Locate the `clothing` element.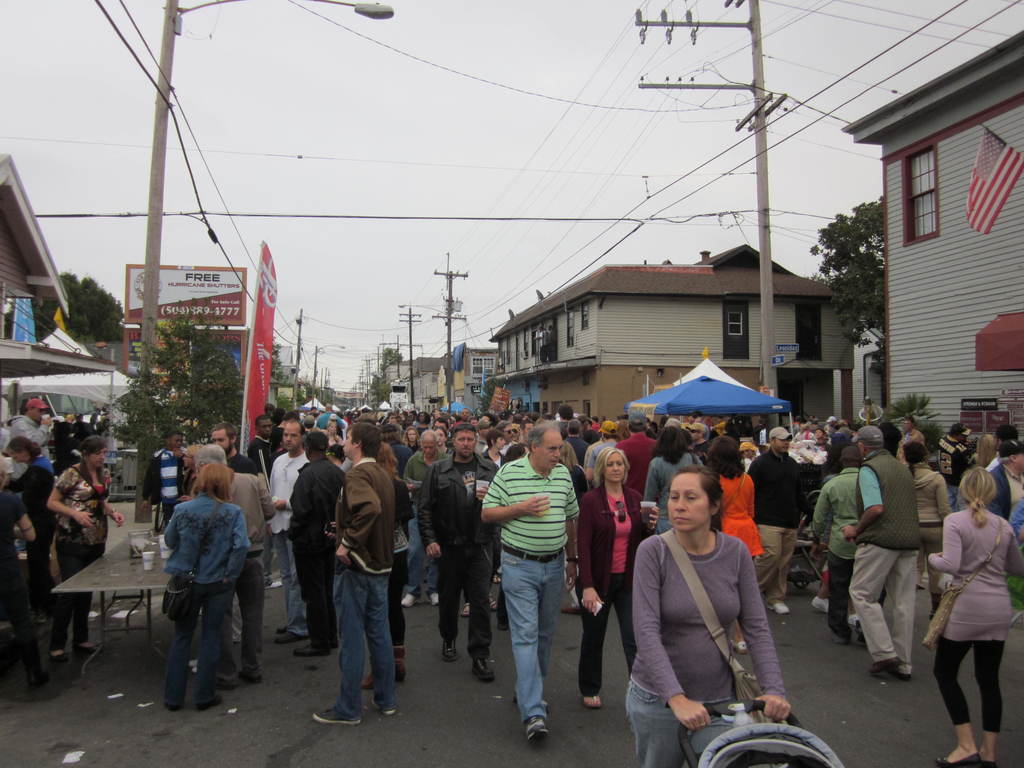
Element bbox: crop(0, 482, 47, 688).
